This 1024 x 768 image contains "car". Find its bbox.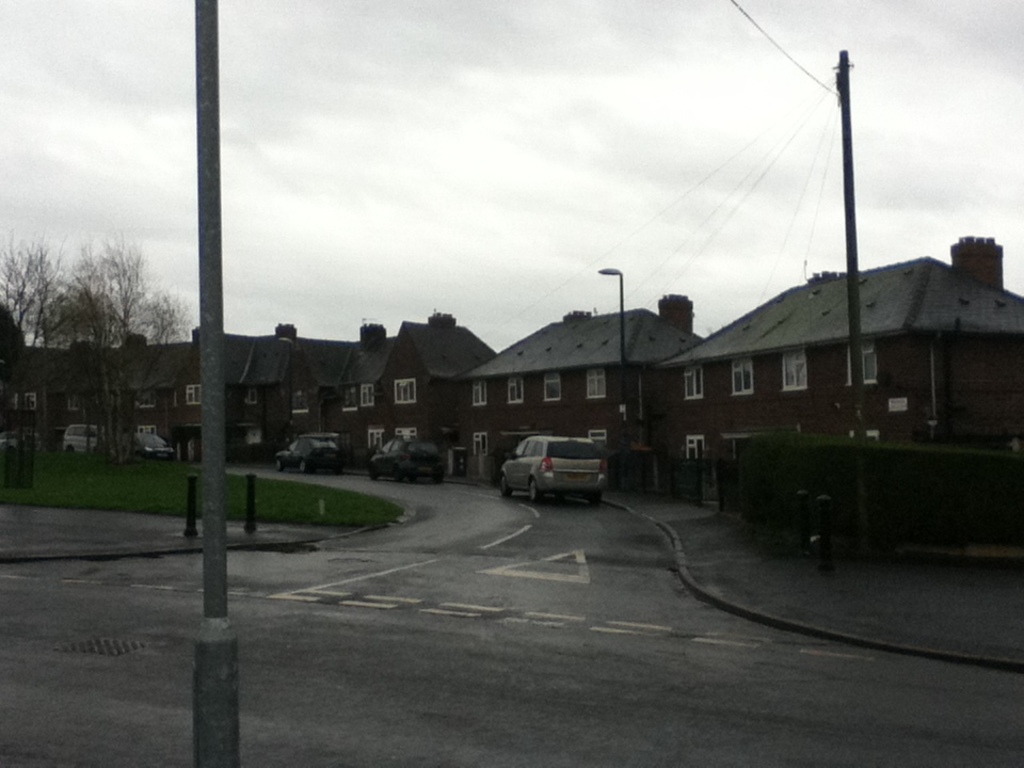
123 429 169 460.
